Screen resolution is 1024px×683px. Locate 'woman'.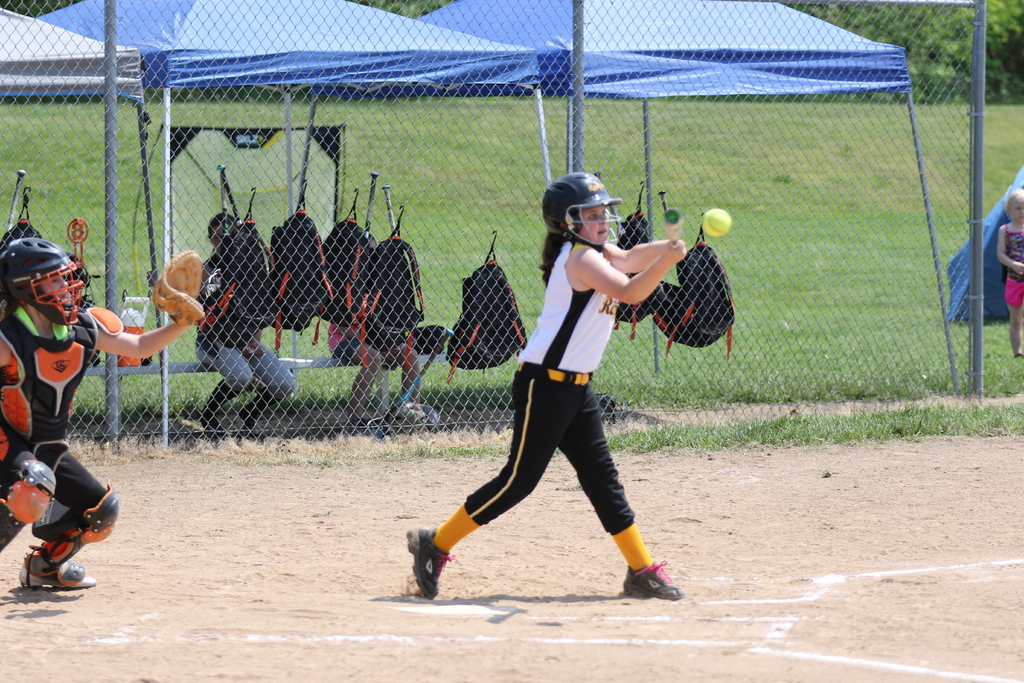
Rect(0, 233, 205, 602).
